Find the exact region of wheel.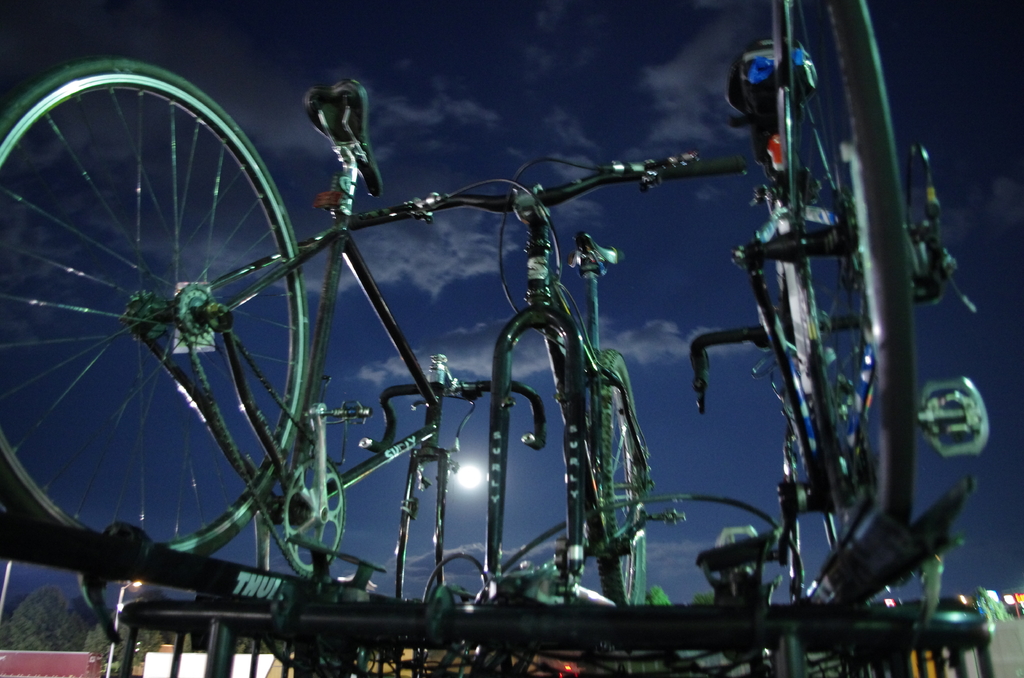
Exact region: <region>19, 123, 349, 544</region>.
